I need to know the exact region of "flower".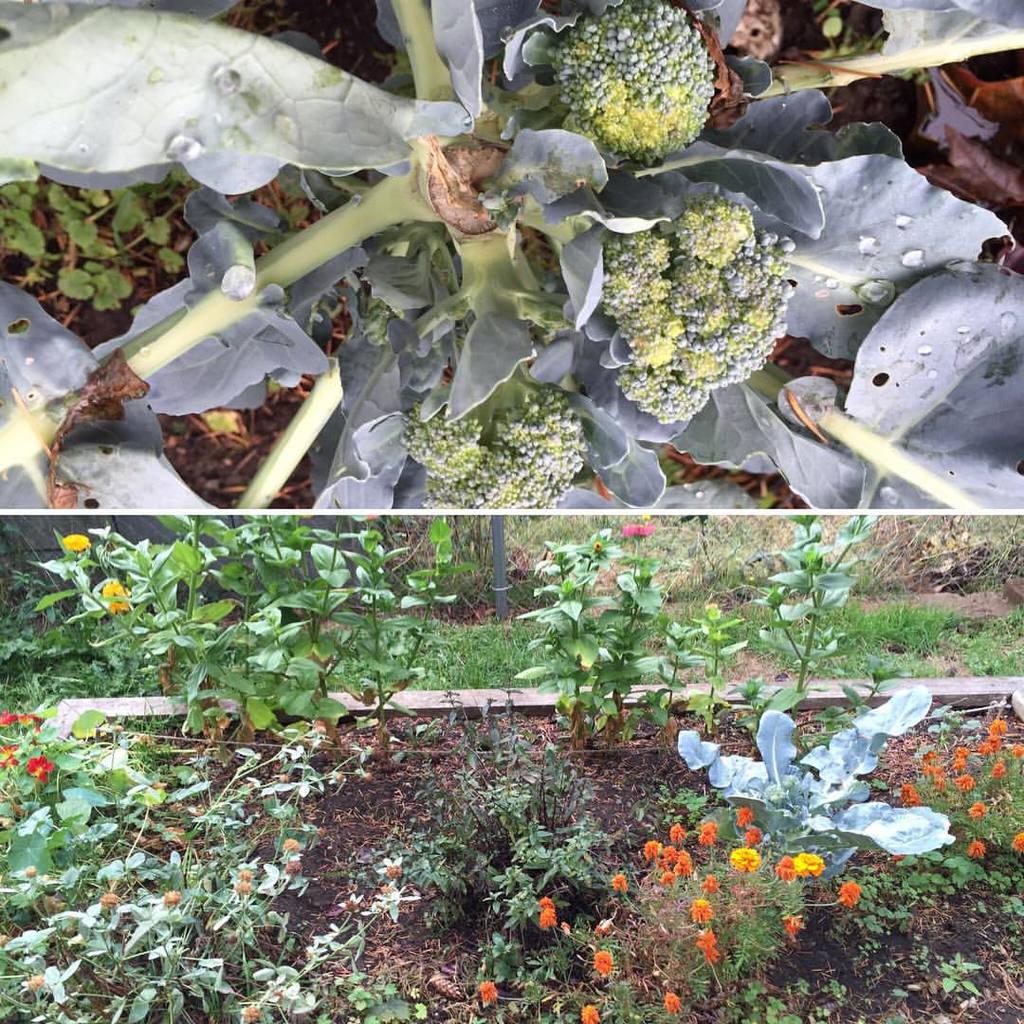
Region: 796 851 823 885.
